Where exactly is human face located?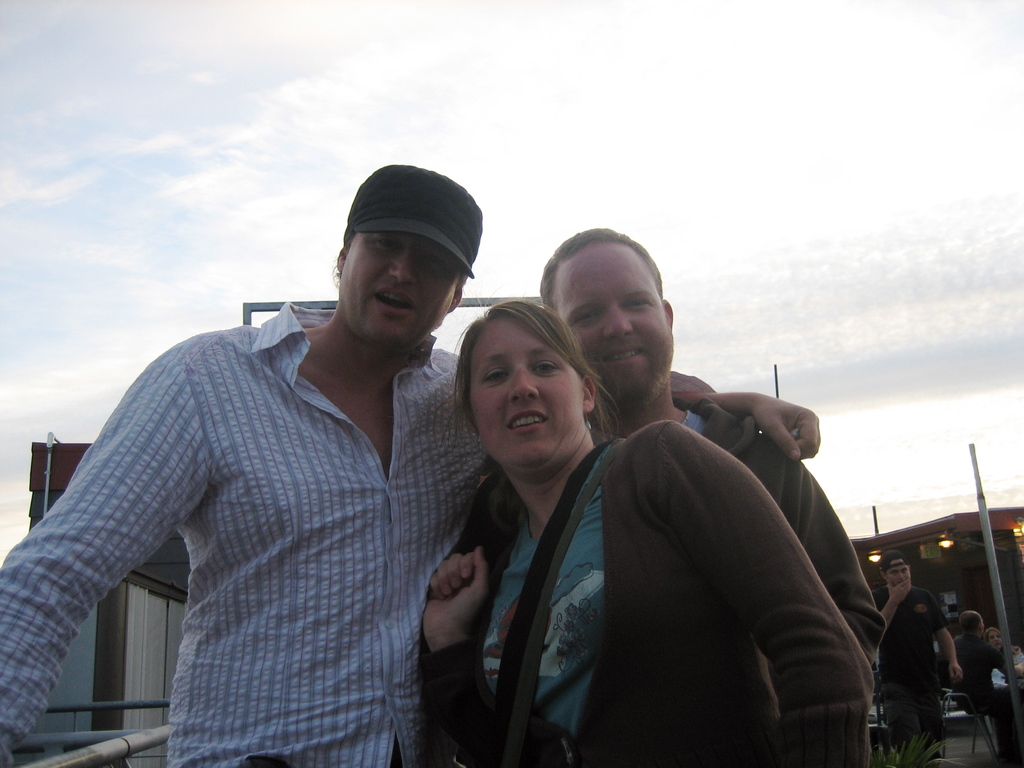
Its bounding box is 989/630/1003/647.
